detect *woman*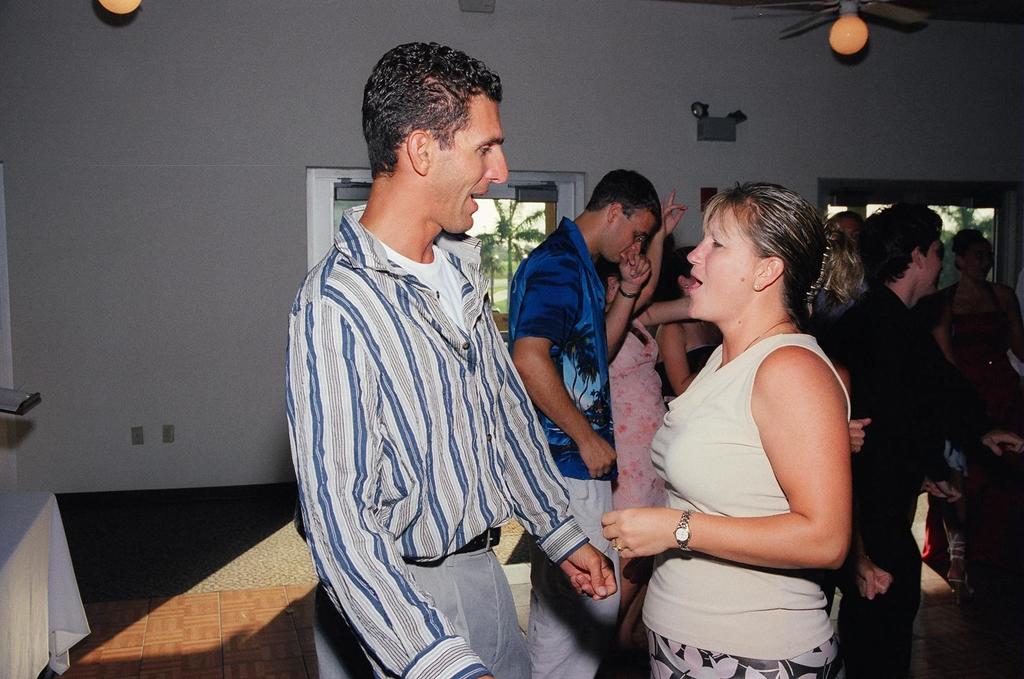
crop(925, 224, 1023, 594)
